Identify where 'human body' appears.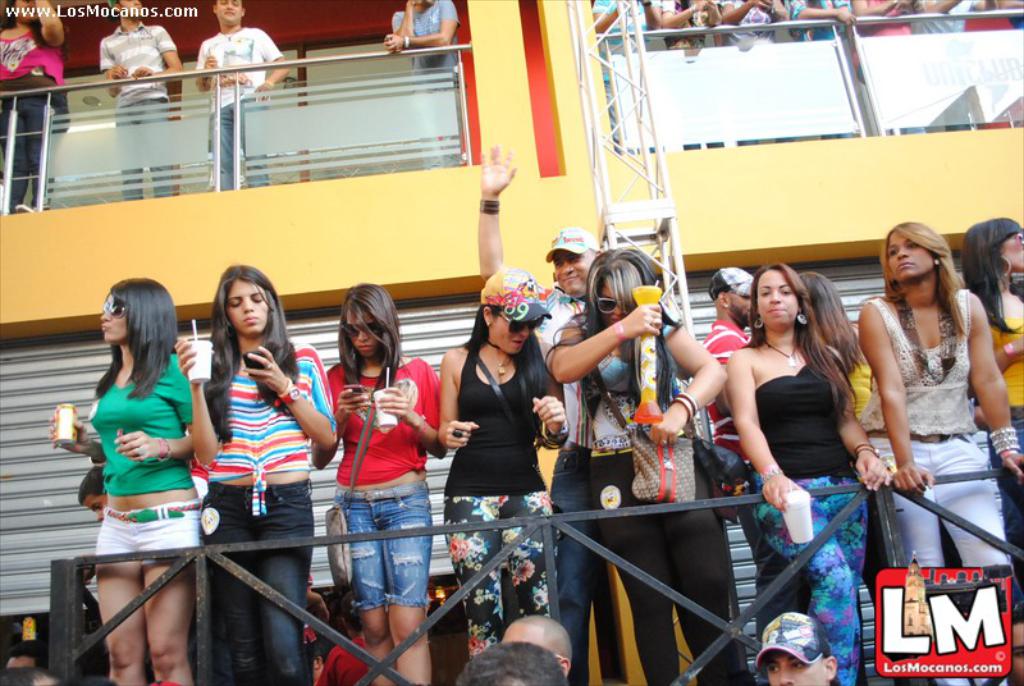
Appears at region(316, 636, 374, 685).
